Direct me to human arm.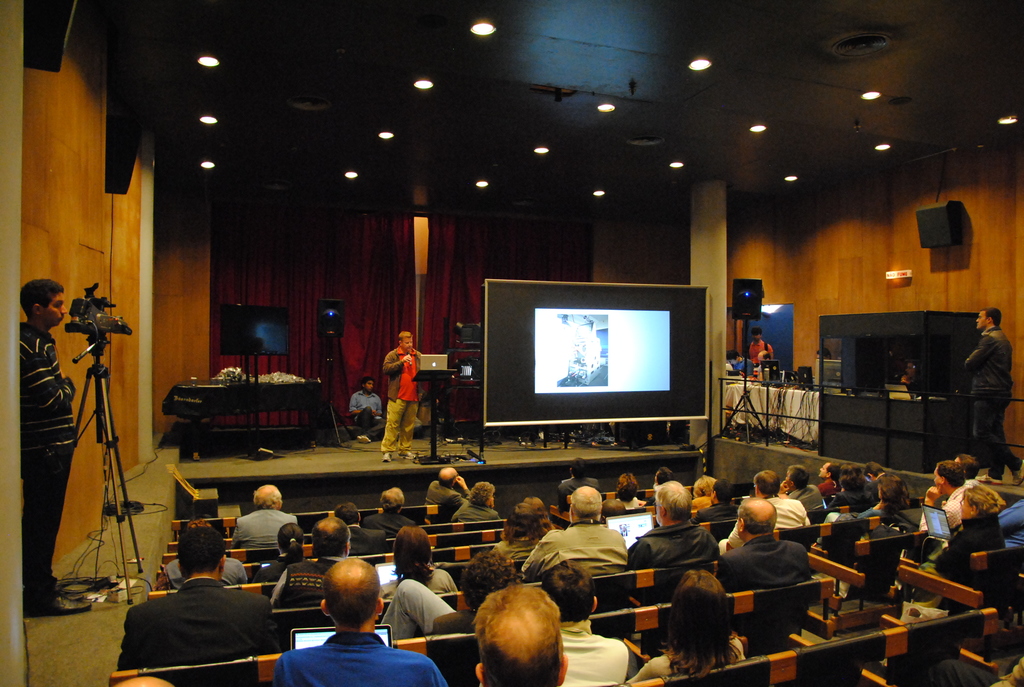
Direction: detection(347, 391, 369, 415).
